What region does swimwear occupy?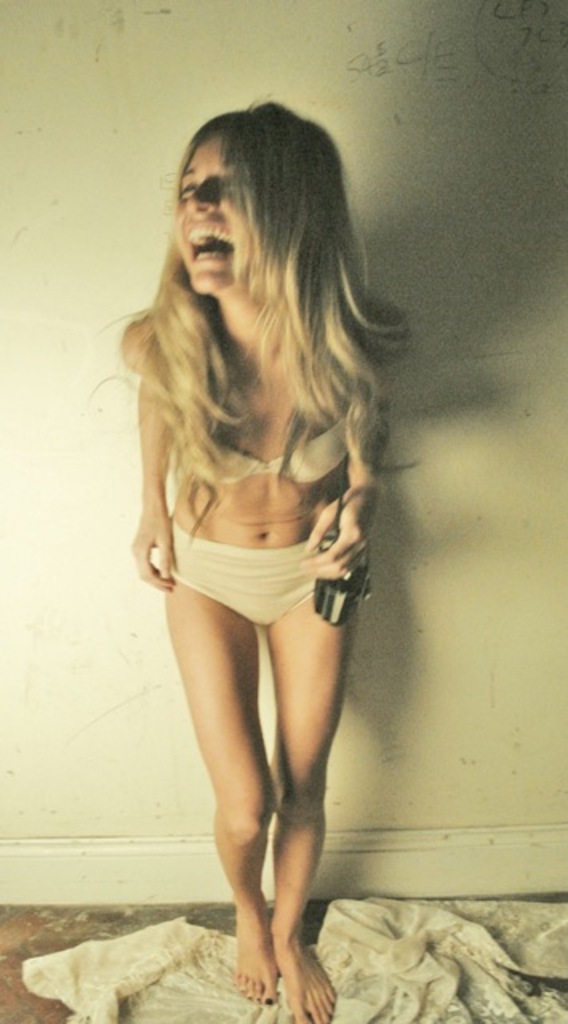
158, 386, 376, 478.
